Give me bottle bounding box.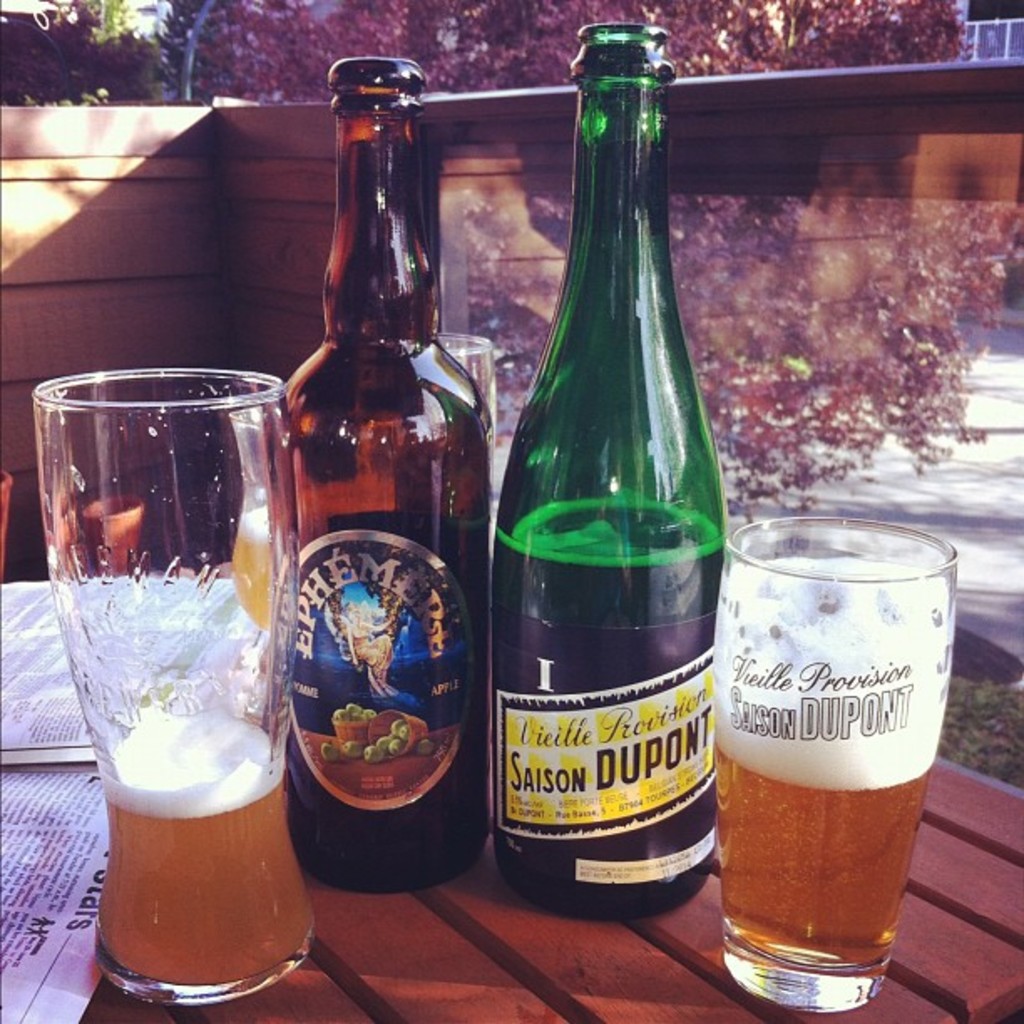
left=490, top=23, right=719, bottom=910.
